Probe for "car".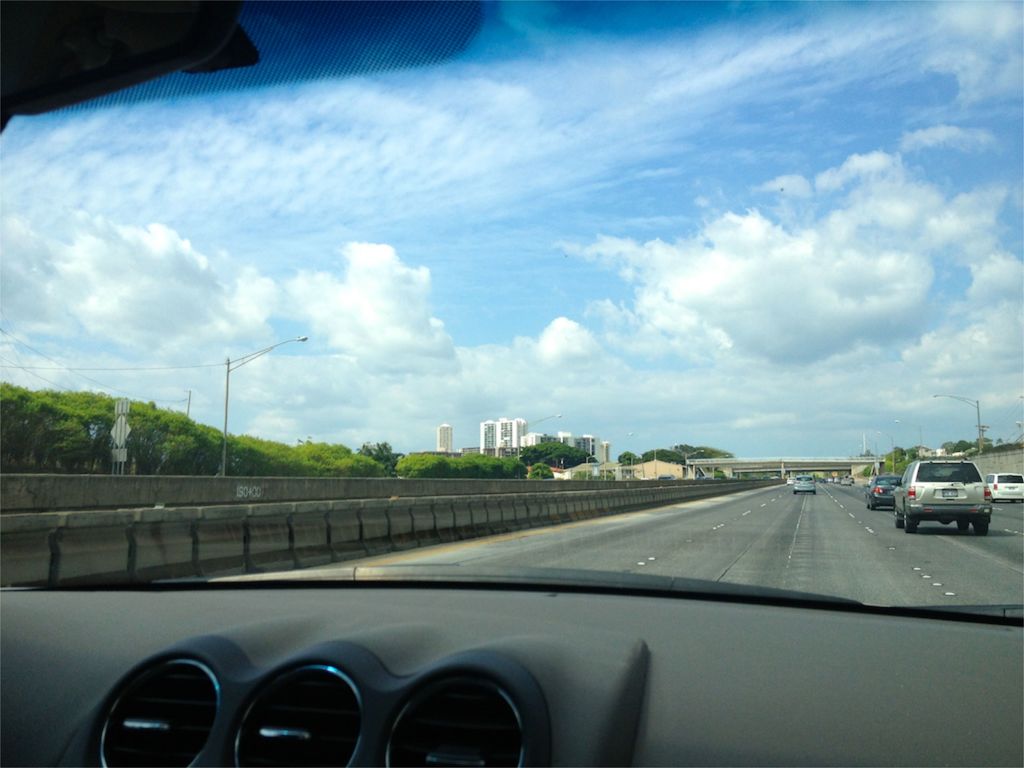
Probe result: 985/467/1023/500.
